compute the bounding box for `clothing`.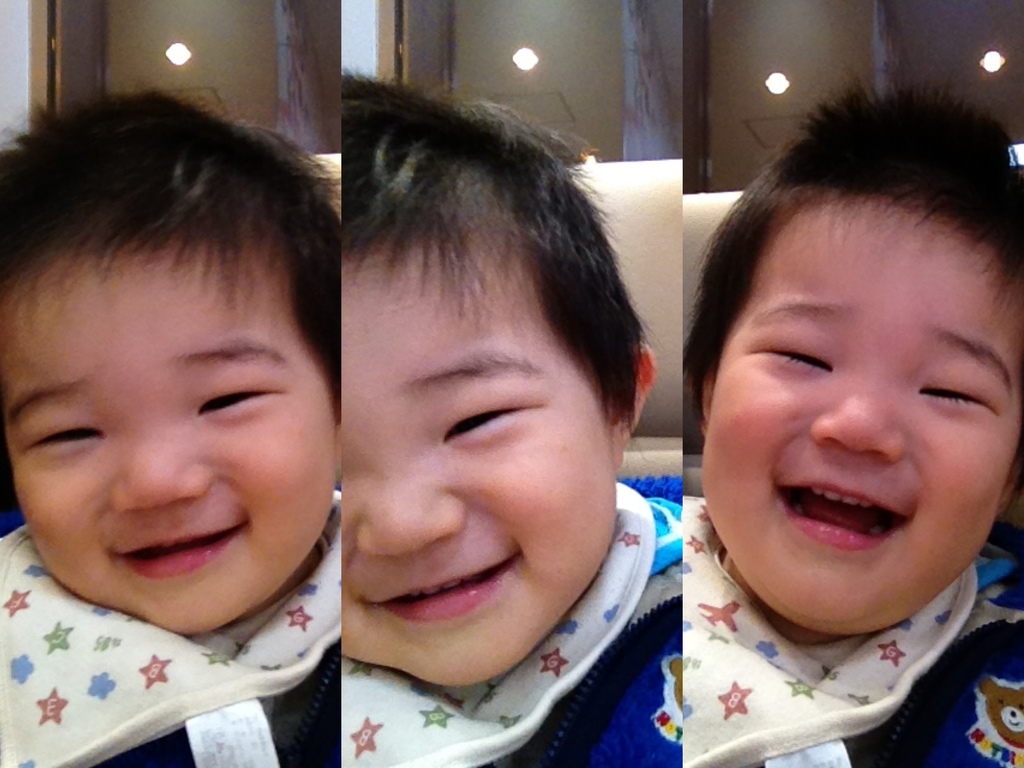
(x1=1, y1=529, x2=346, y2=767).
